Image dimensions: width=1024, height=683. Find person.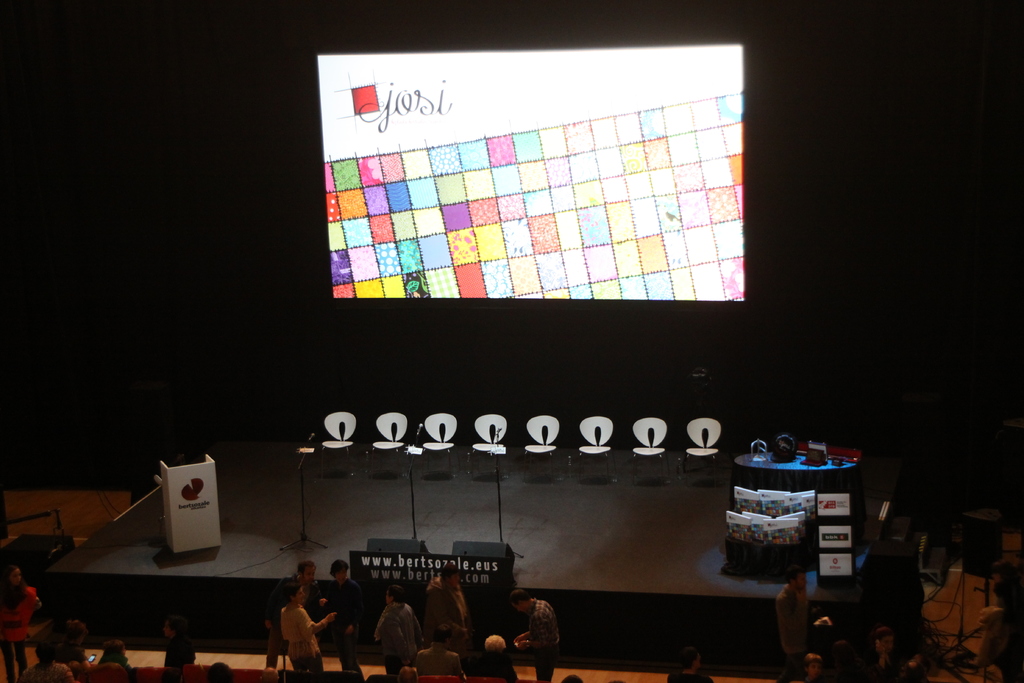
[x1=474, y1=632, x2=522, y2=679].
